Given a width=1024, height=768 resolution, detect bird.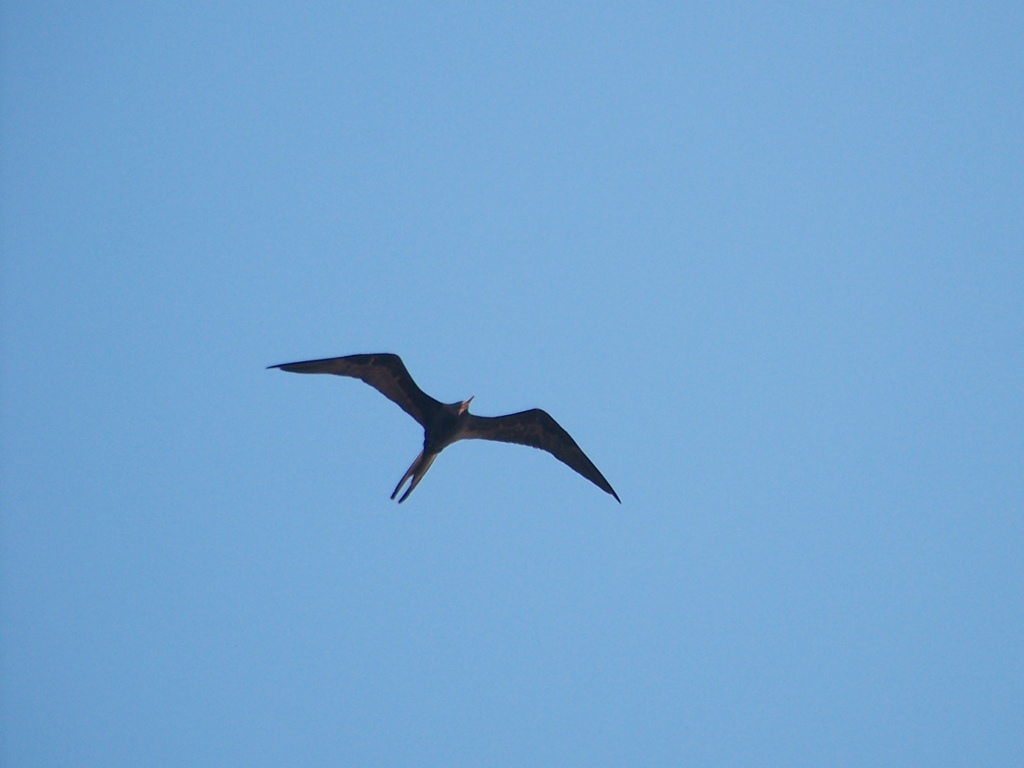
locate(255, 346, 634, 513).
